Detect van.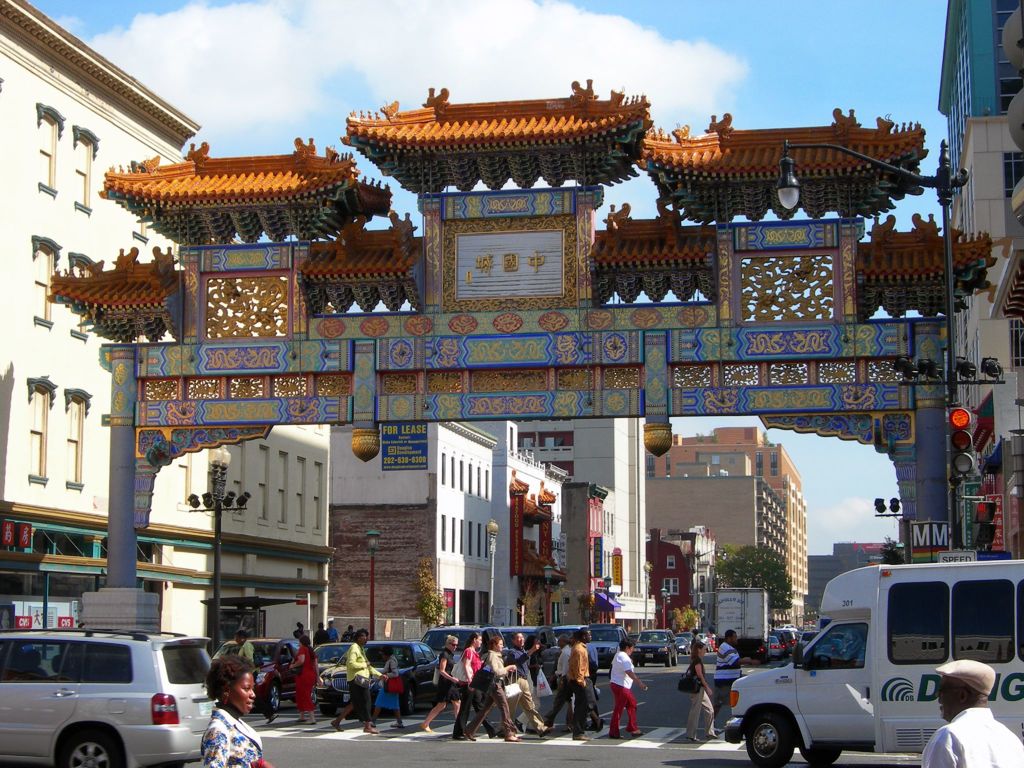
Detected at locate(0, 625, 215, 767).
